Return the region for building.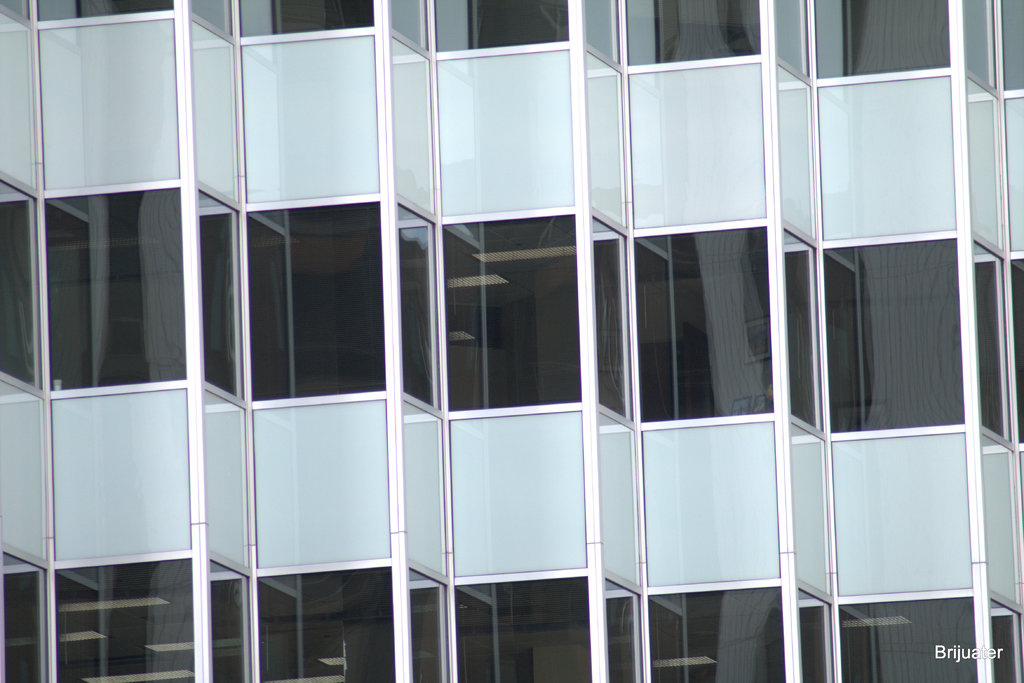
box(0, 0, 1023, 682).
